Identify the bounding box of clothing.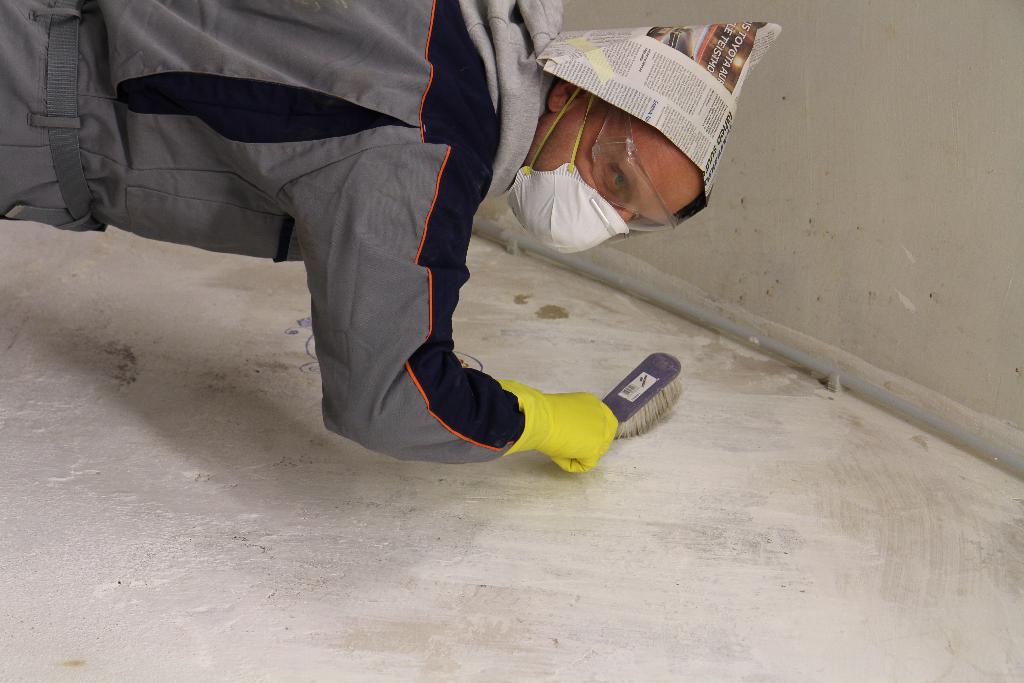
l=55, t=9, r=563, b=429.
